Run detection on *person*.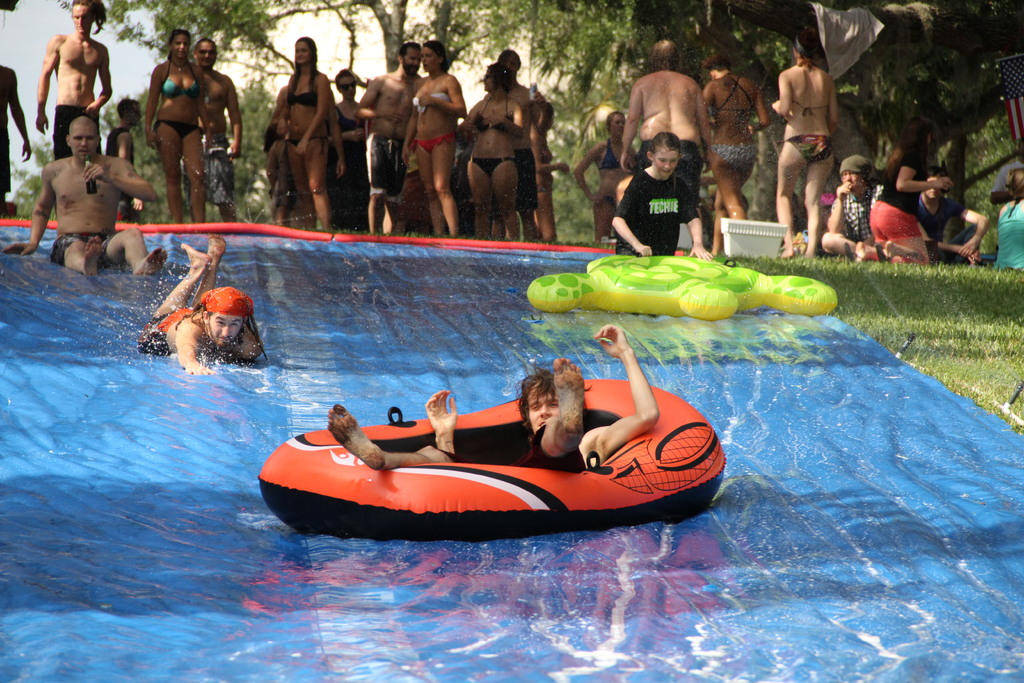
Result: [400,42,464,244].
